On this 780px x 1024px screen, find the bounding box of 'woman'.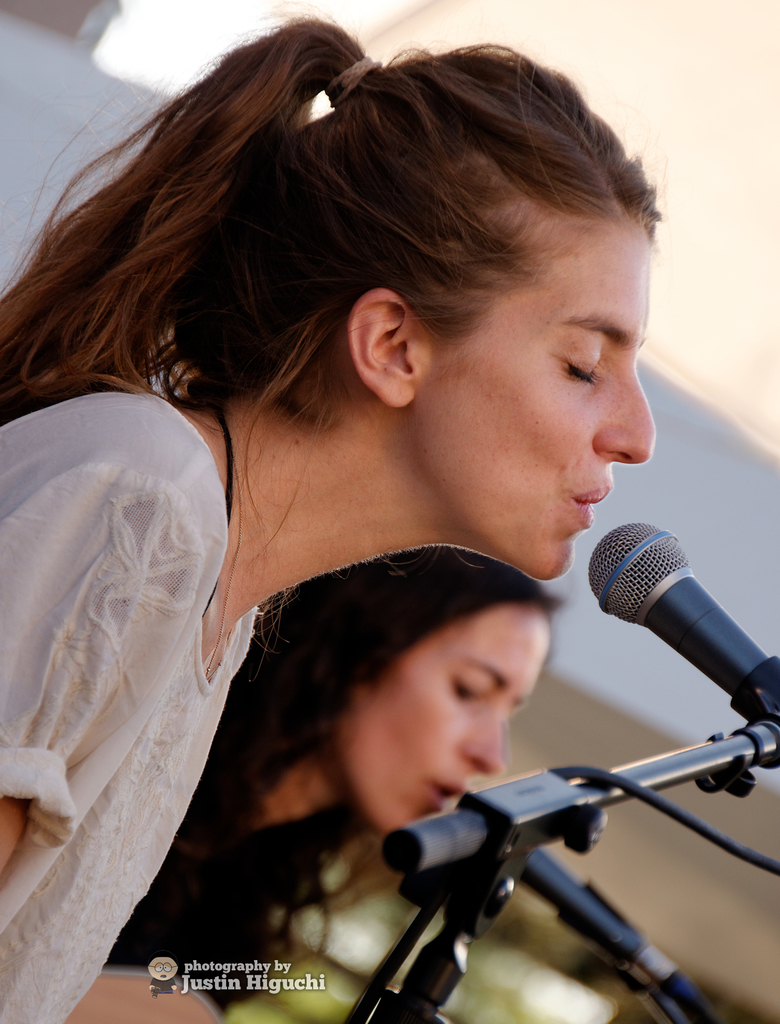
Bounding box: [left=0, top=41, right=772, bottom=1023].
